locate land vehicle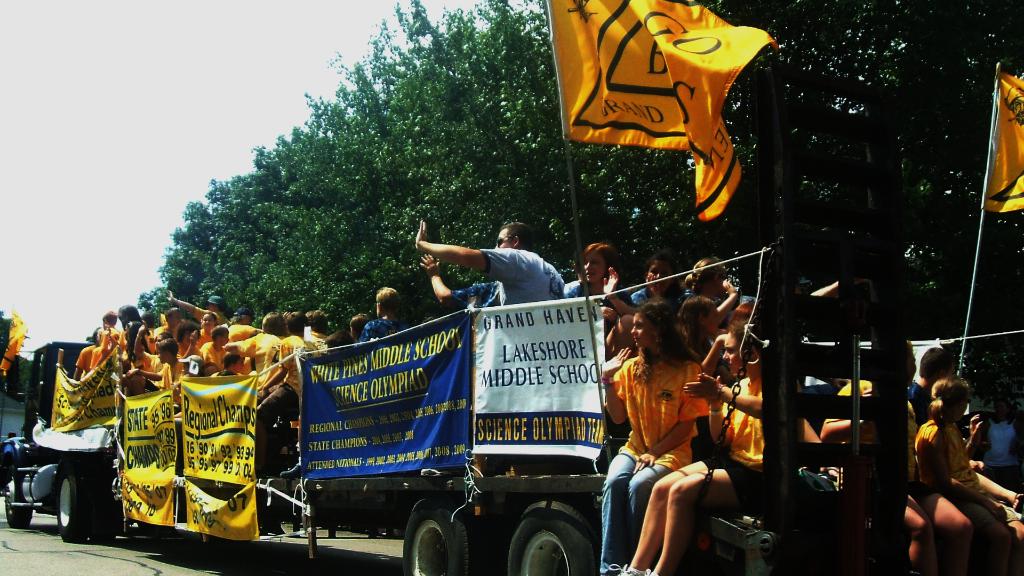
x1=0 y1=59 x2=908 y2=575
